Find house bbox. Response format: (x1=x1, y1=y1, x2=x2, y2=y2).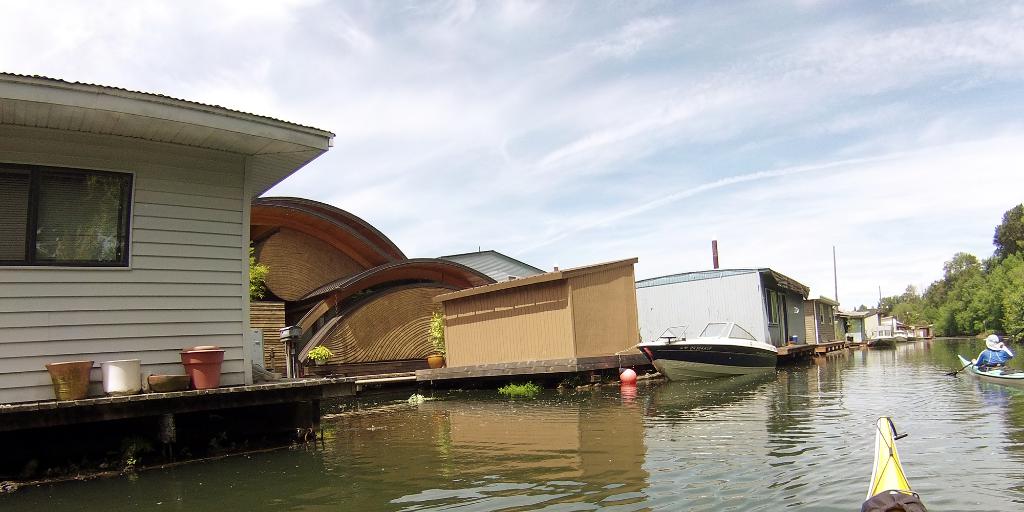
(x1=635, y1=239, x2=820, y2=361).
